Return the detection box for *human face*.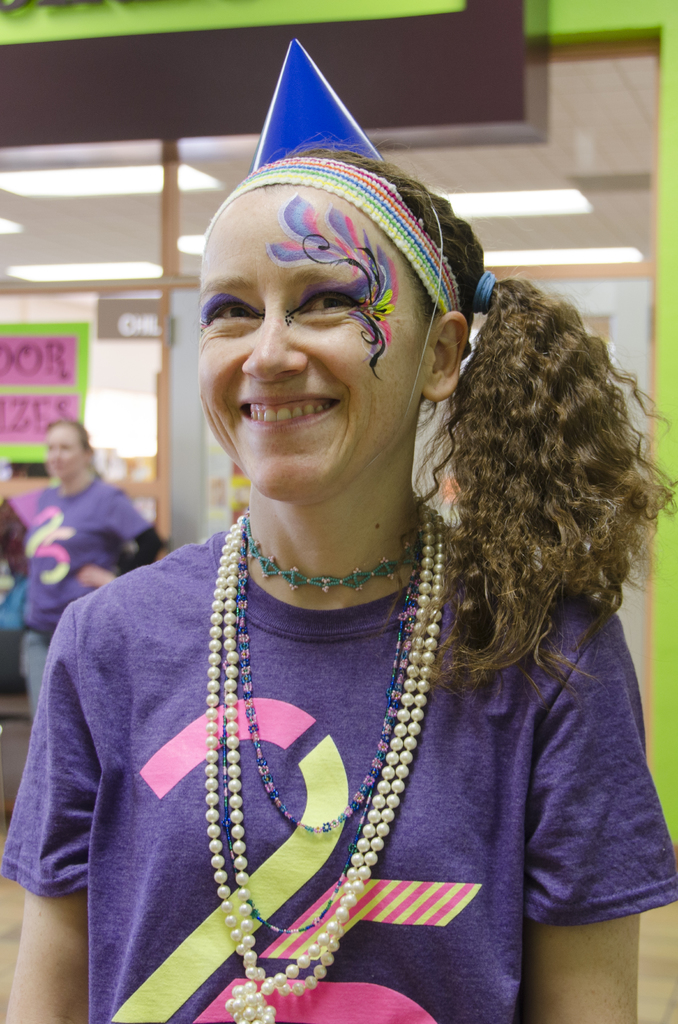
191,195,430,506.
